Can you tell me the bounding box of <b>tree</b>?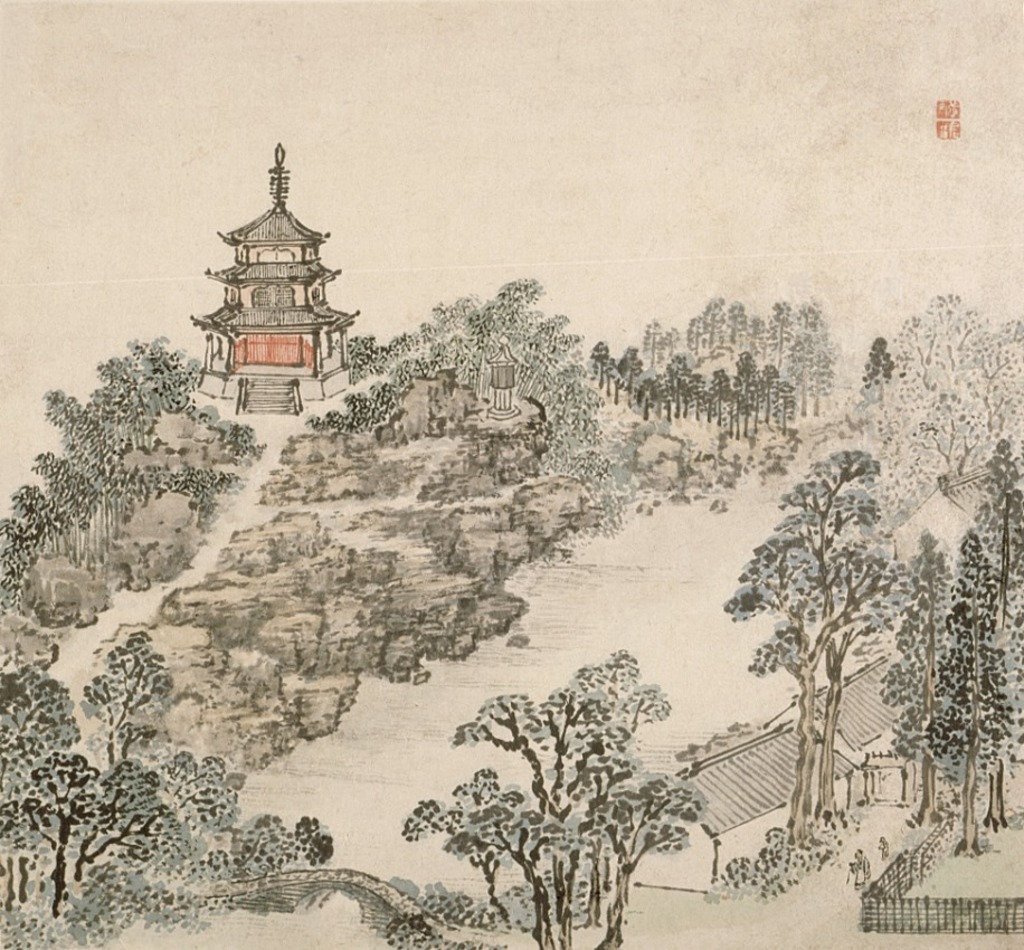
[722,452,912,843].
